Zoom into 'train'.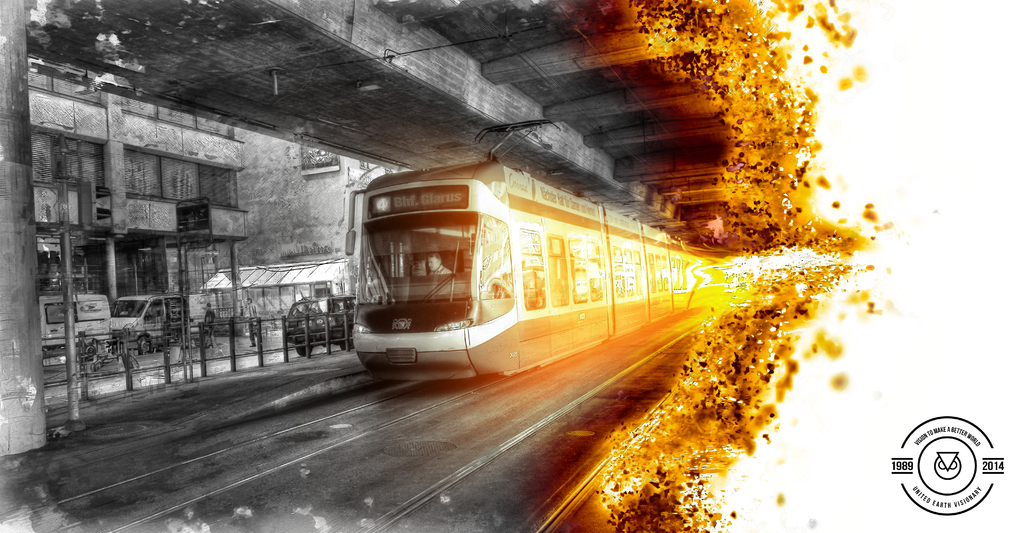
Zoom target: 342/120/719/379.
